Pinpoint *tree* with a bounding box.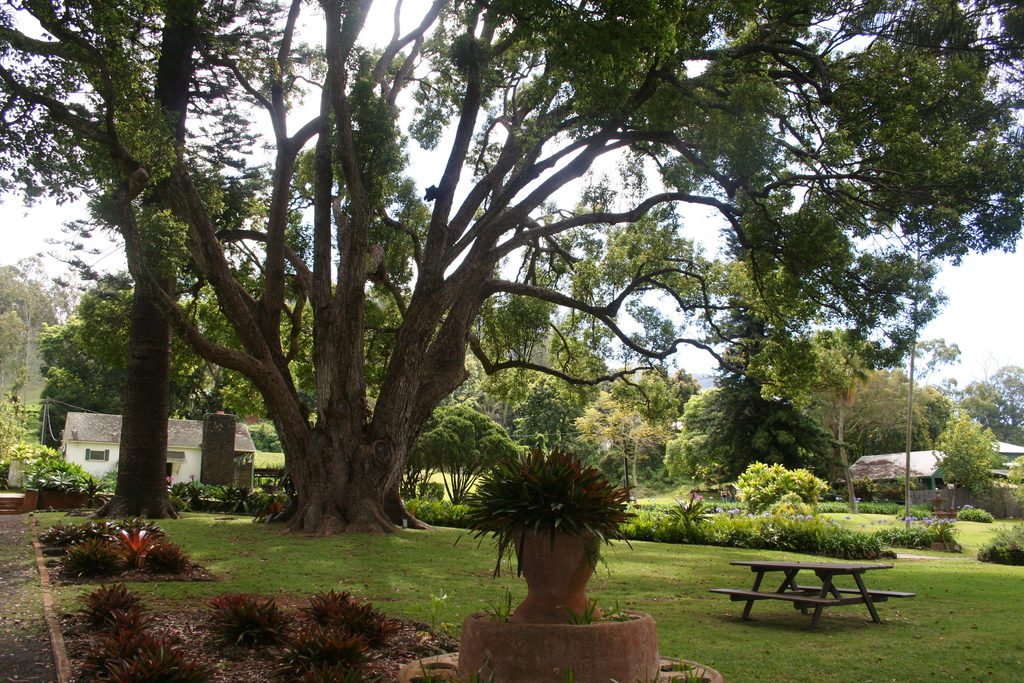
{"left": 928, "top": 406, "right": 1003, "bottom": 516}.
